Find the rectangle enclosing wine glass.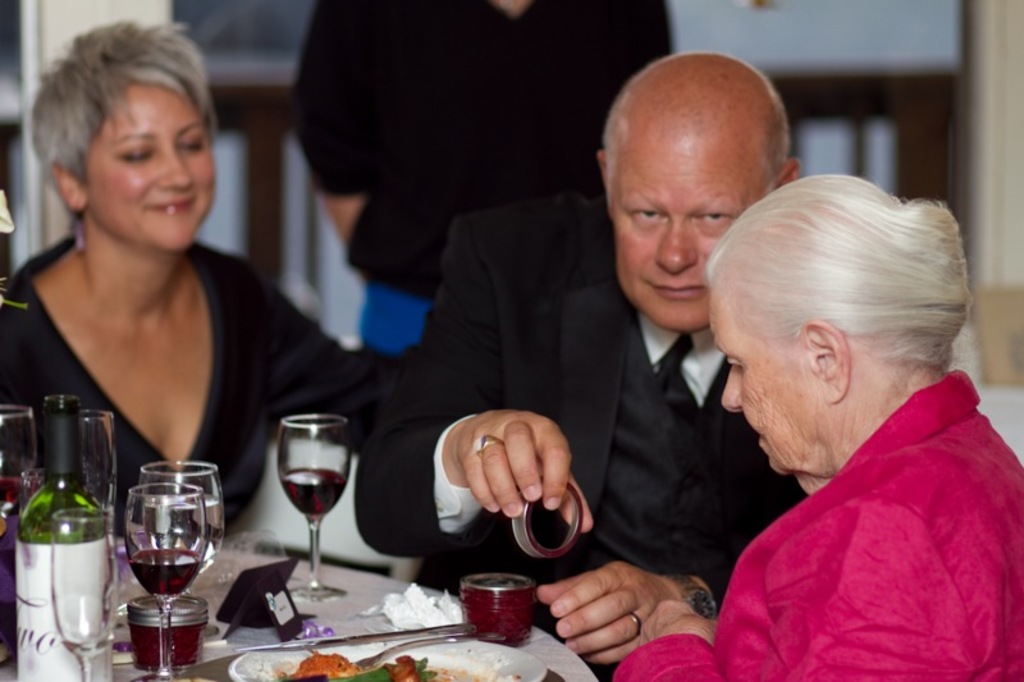
x1=125, y1=485, x2=204, y2=681.
